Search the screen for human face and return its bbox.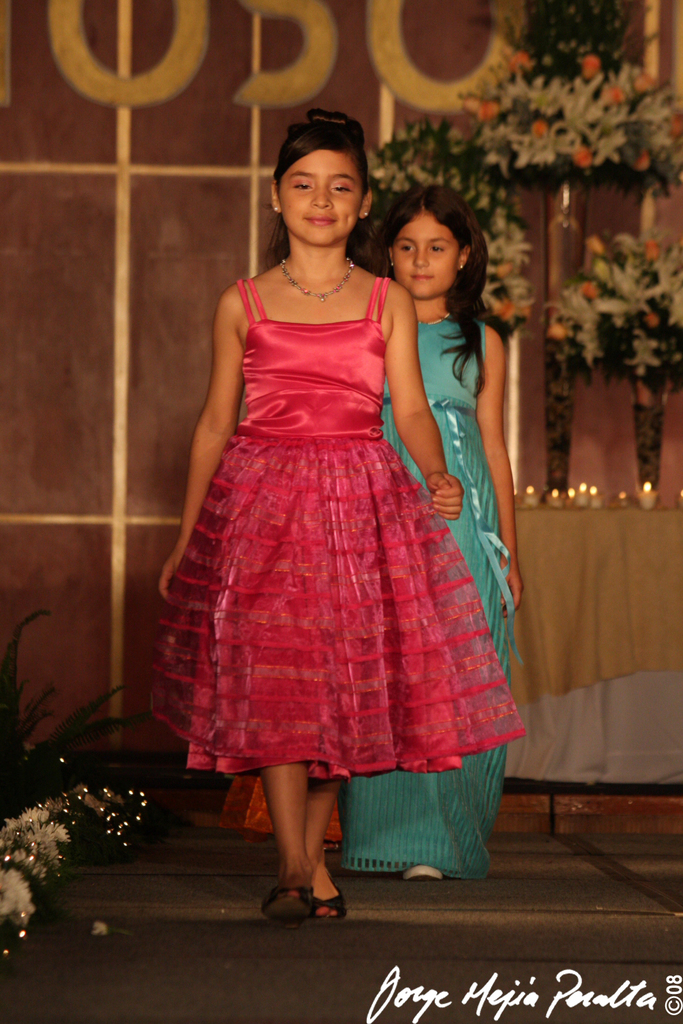
Found: (left=396, top=211, right=459, bottom=300).
